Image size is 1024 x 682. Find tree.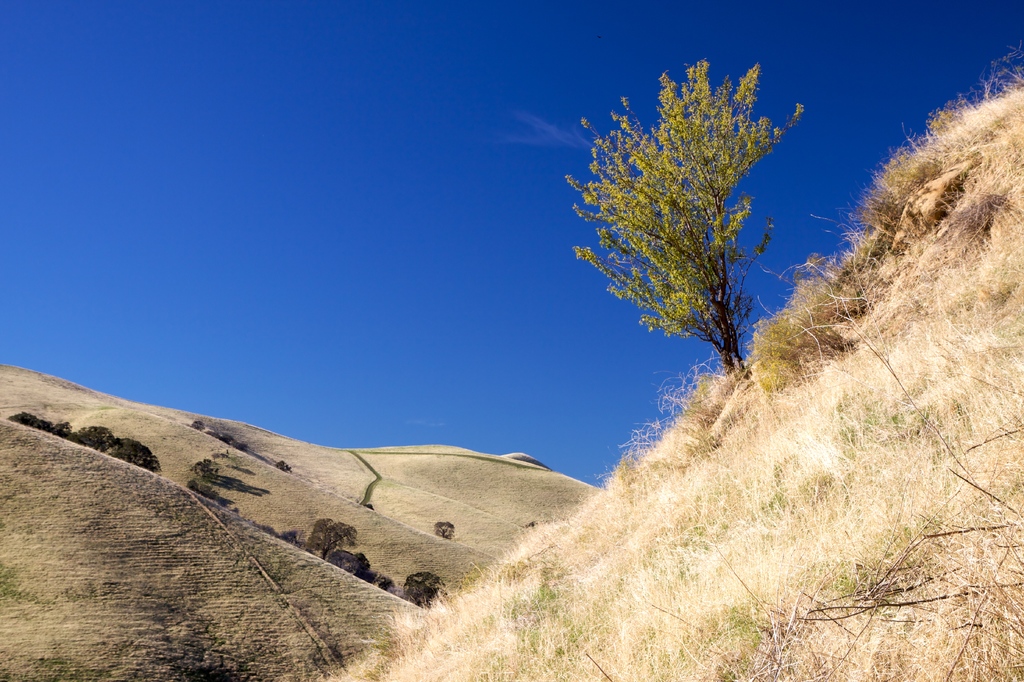
(110,435,165,473).
